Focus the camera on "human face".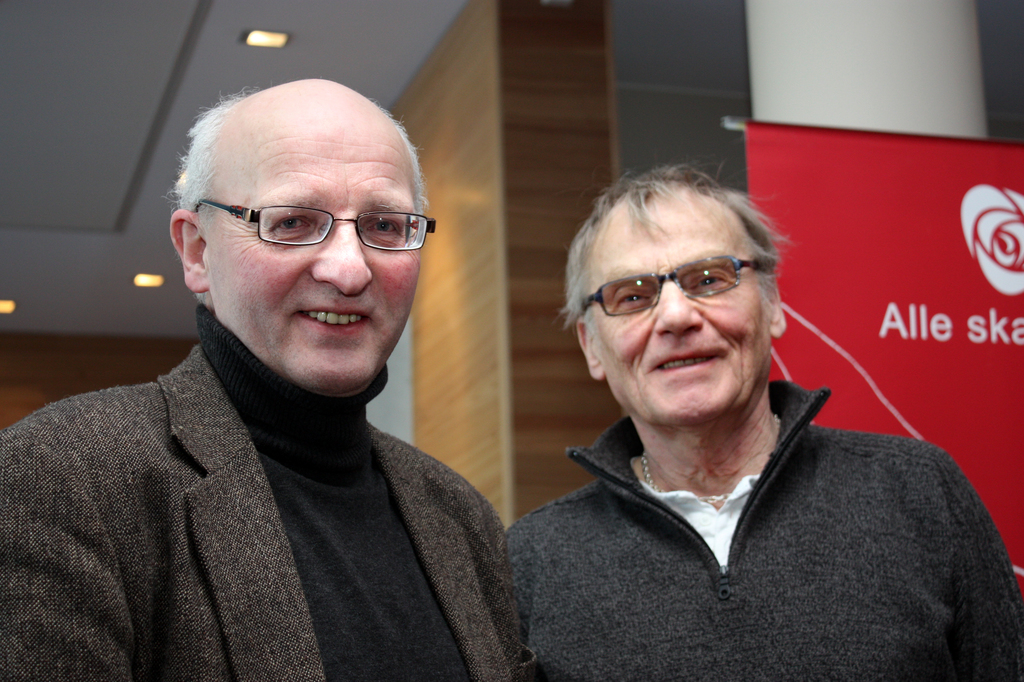
Focus region: 584/191/769/425.
